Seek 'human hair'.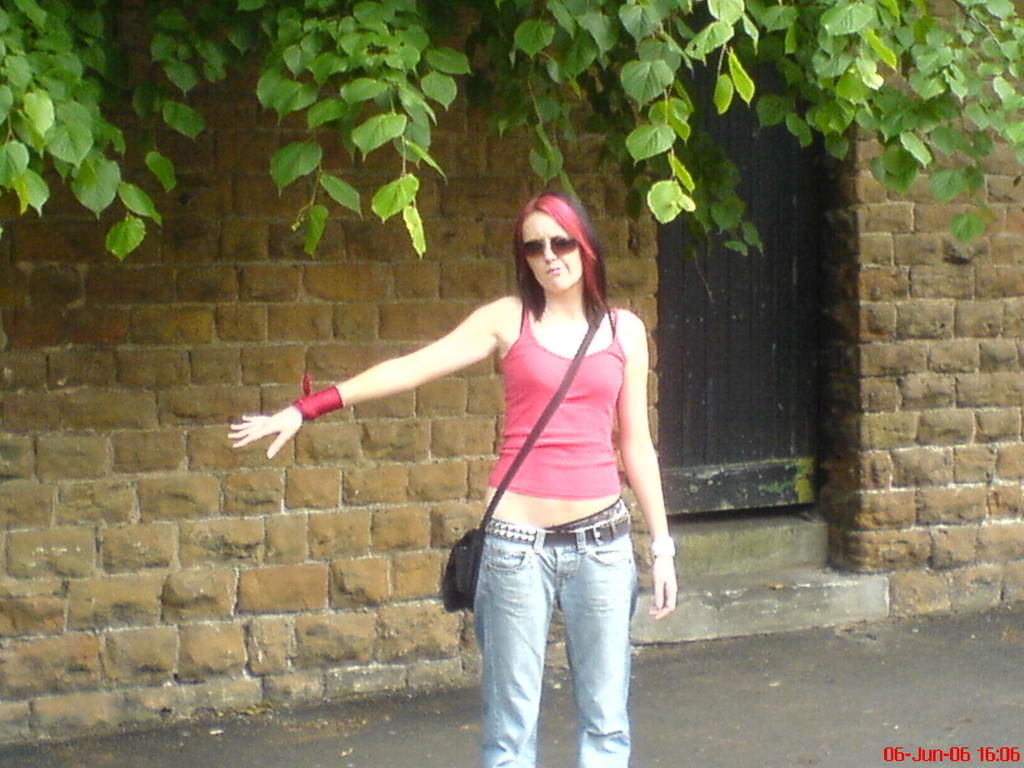
select_region(503, 189, 609, 342).
